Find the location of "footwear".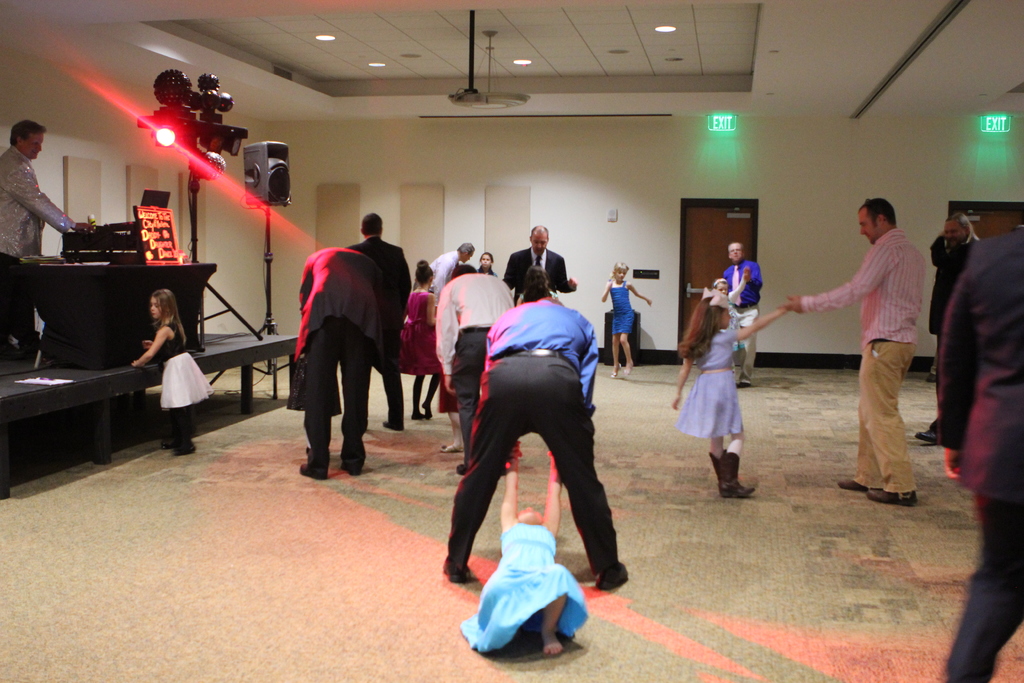
Location: locate(869, 486, 922, 504).
